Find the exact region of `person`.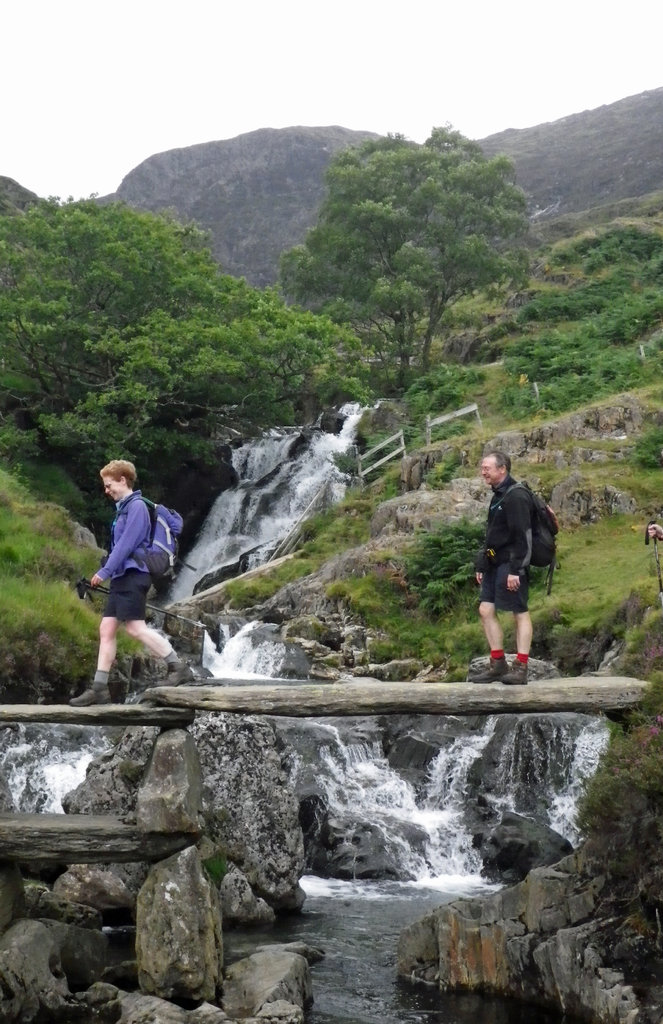
Exact region: {"left": 473, "top": 444, "right": 561, "bottom": 692}.
